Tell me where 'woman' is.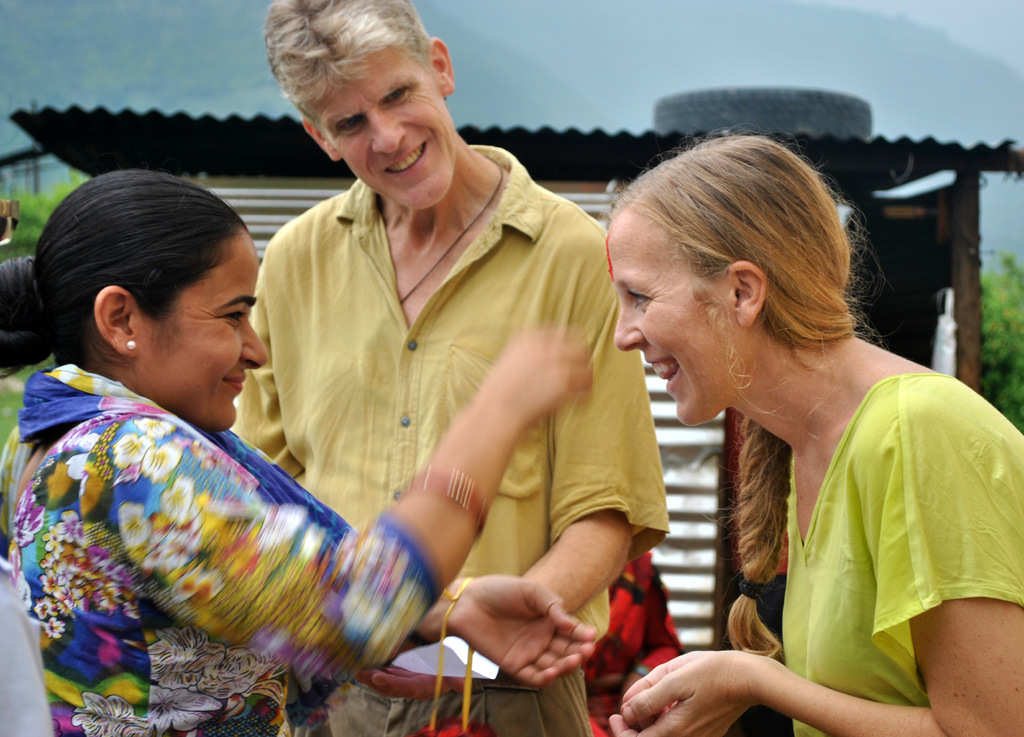
'woman' is at (585, 138, 999, 734).
